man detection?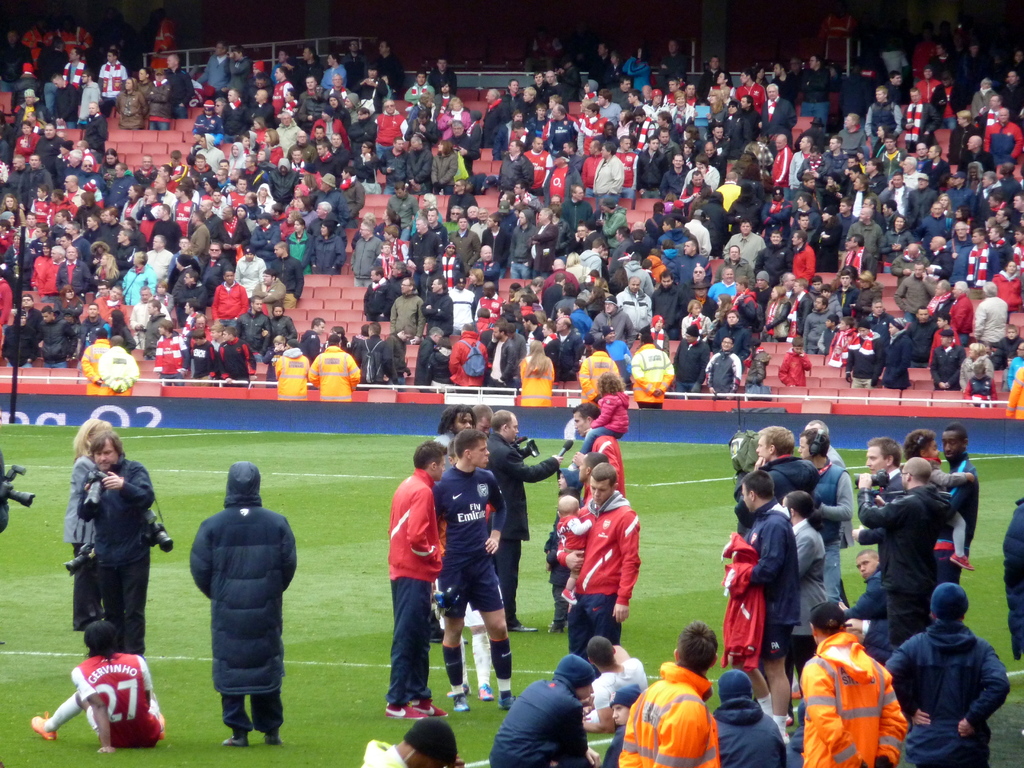
rect(289, 45, 327, 90)
